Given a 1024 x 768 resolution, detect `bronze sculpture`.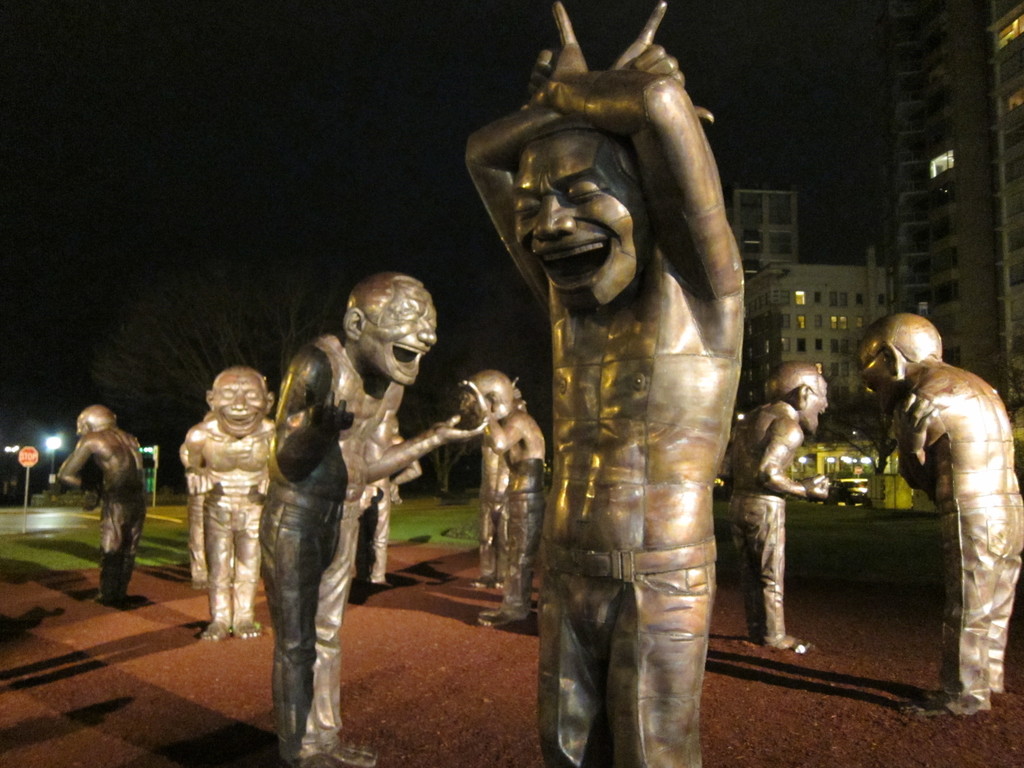
detection(57, 406, 146, 605).
